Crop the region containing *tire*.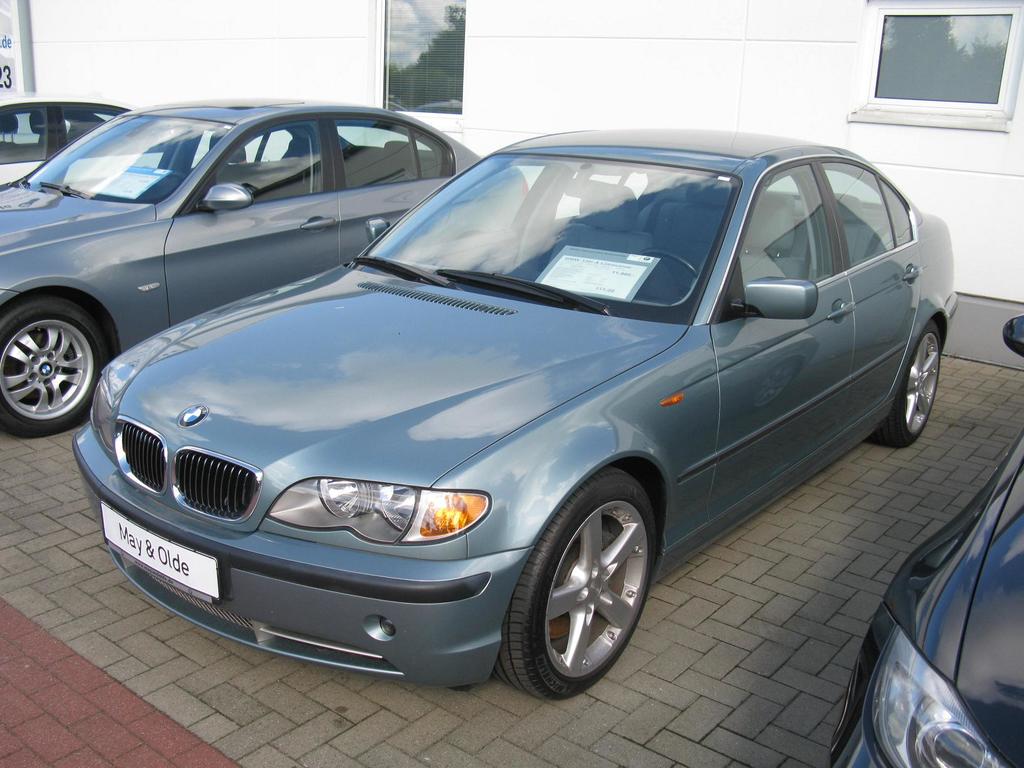
Crop region: (482,459,675,709).
